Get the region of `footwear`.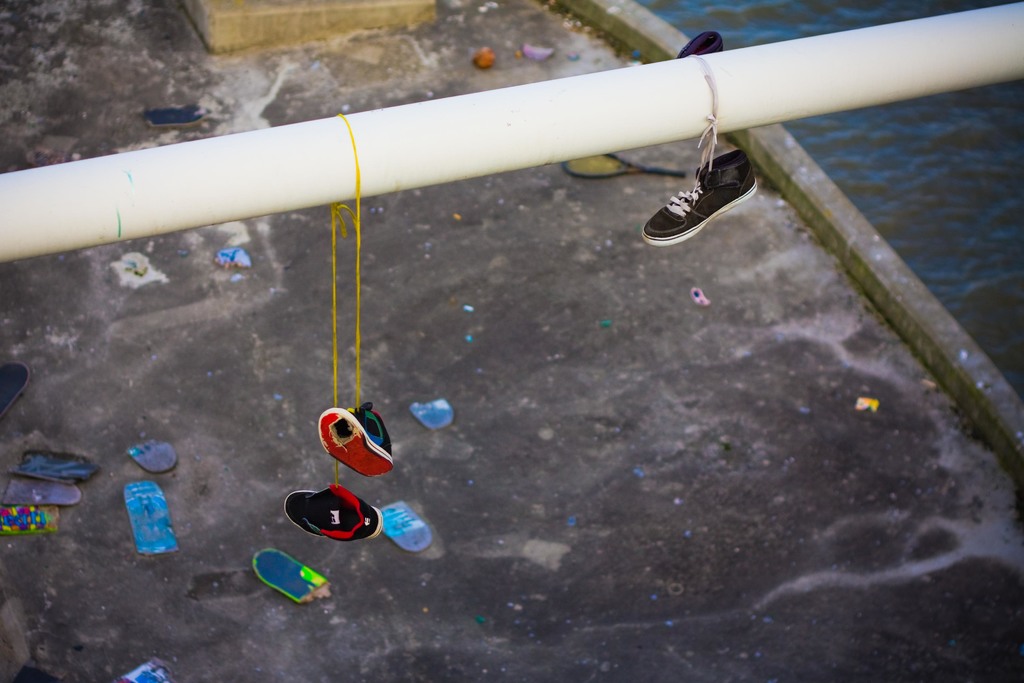
detection(653, 138, 756, 240).
